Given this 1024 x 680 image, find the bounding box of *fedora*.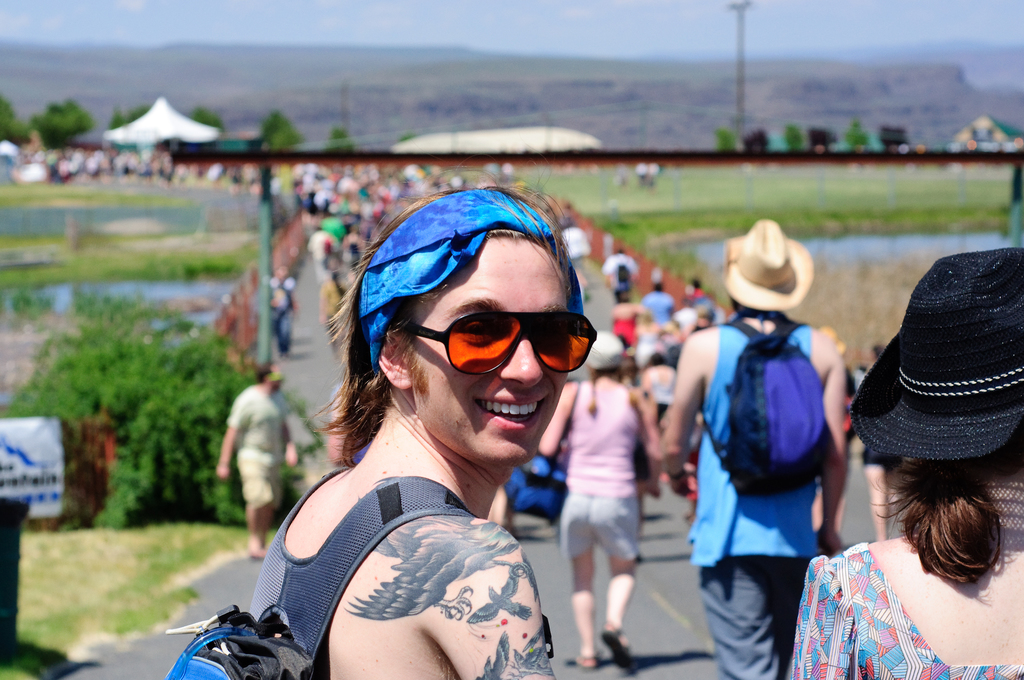
crop(845, 239, 1023, 460).
